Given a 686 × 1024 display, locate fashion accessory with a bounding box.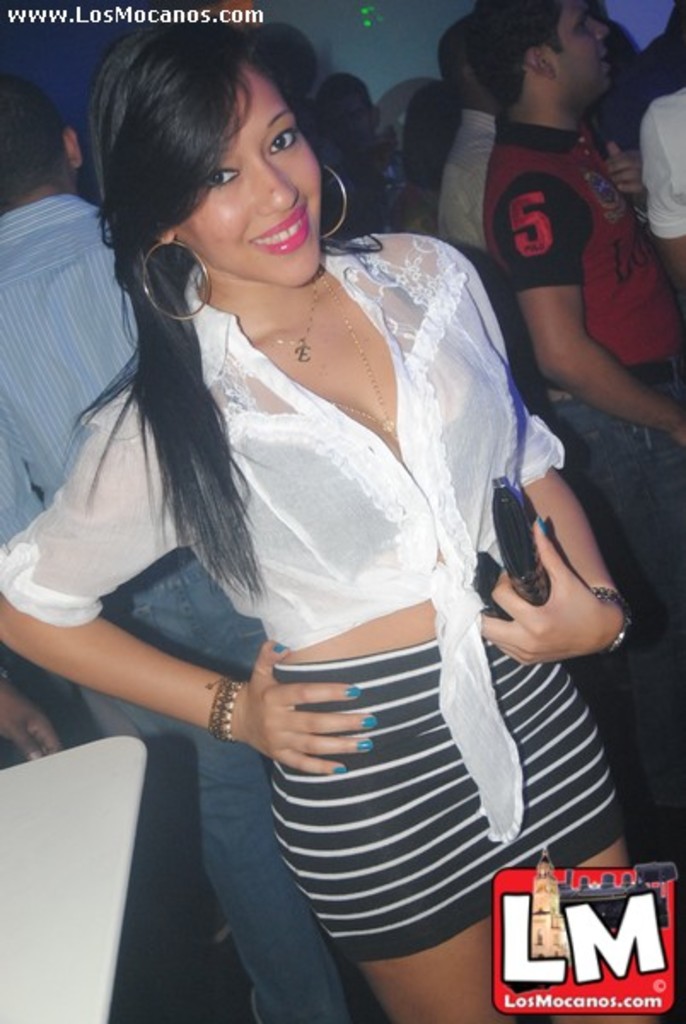
Located: bbox=(314, 159, 348, 242).
